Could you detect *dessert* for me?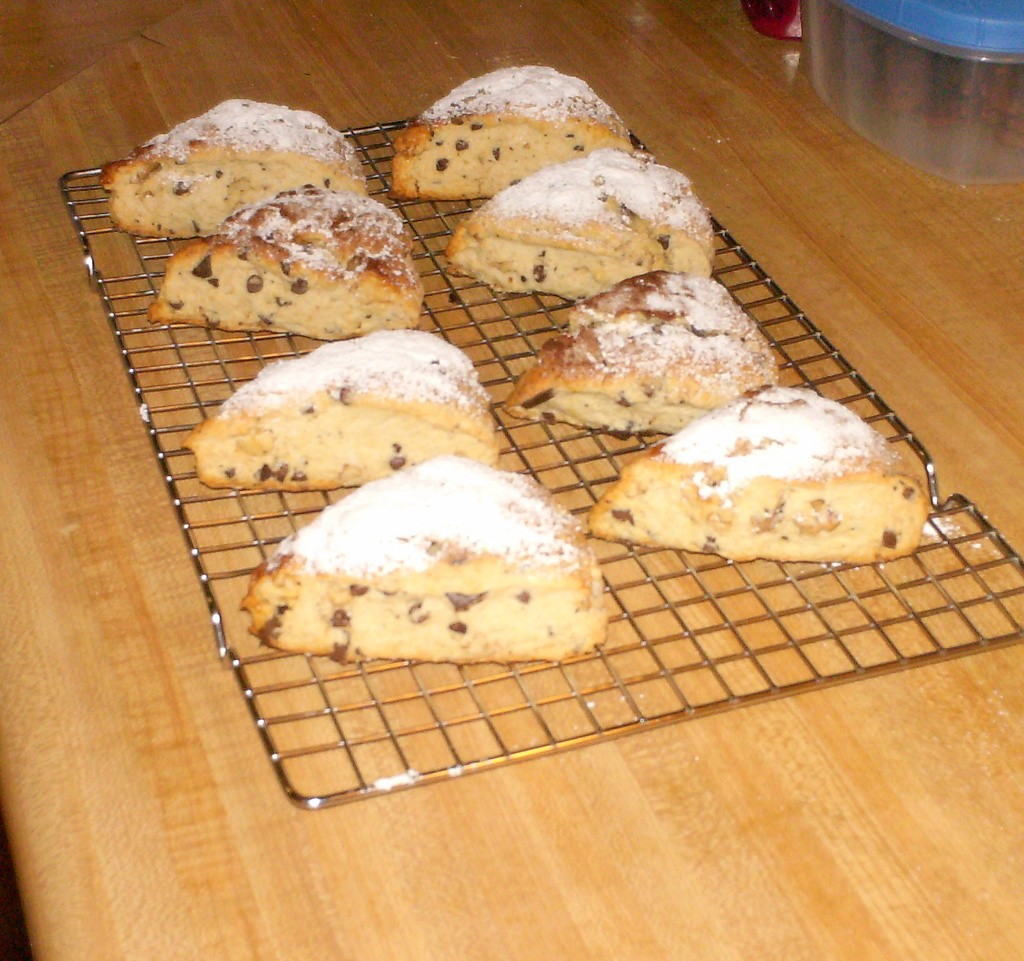
Detection result: [left=175, top=330, right=502, bottom=492].
